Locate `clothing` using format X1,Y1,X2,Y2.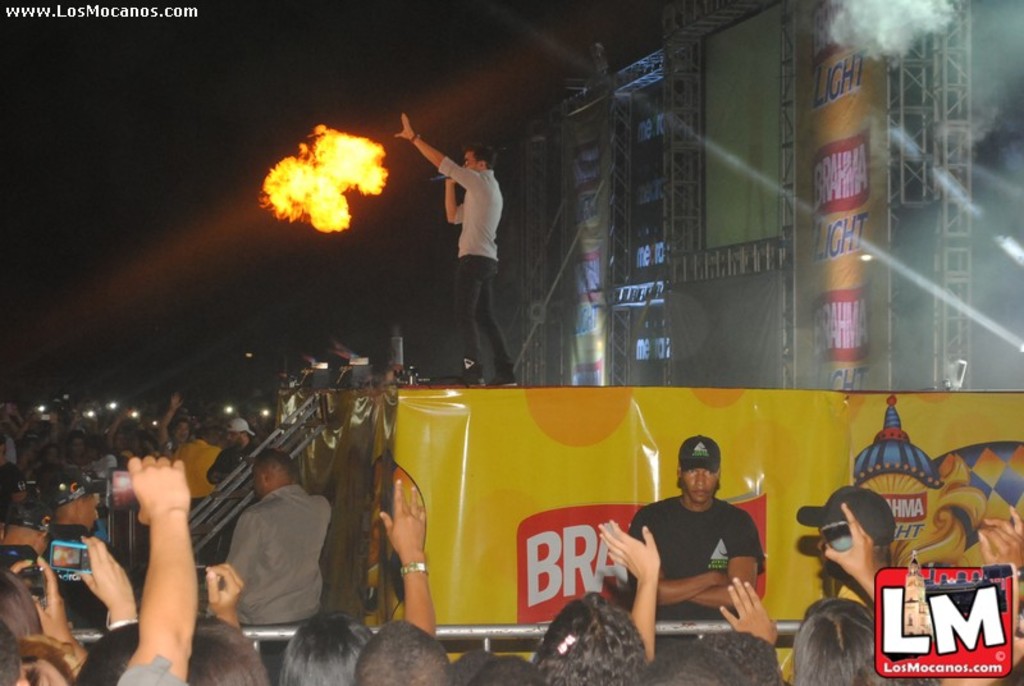
444,154,516,381.
